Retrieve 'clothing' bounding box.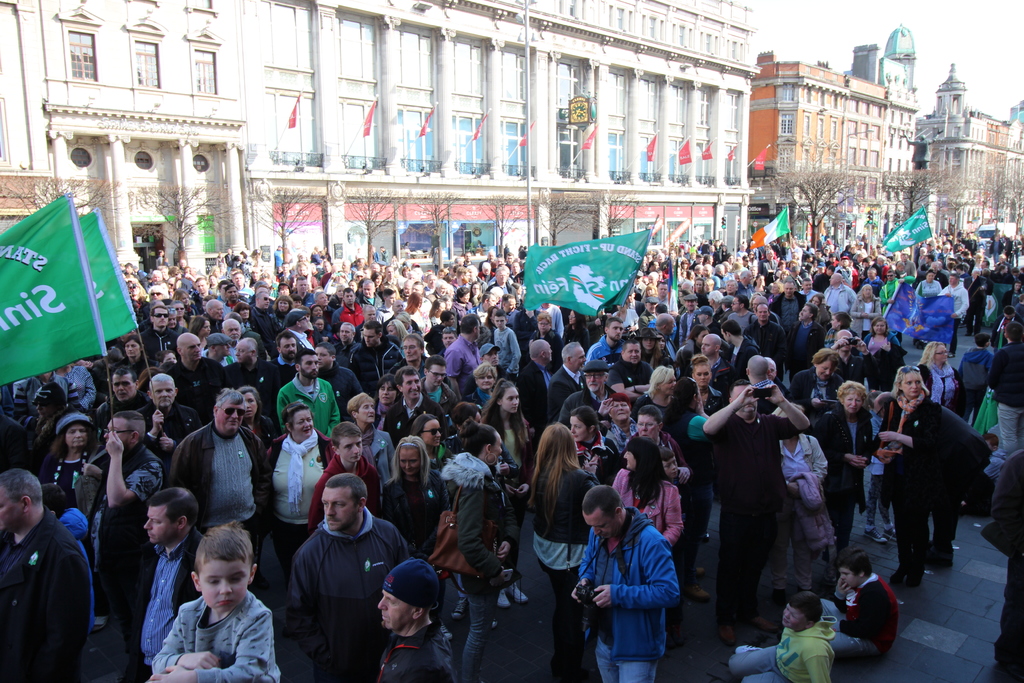
Bounding box: <box>863,391,932,580</box>.
